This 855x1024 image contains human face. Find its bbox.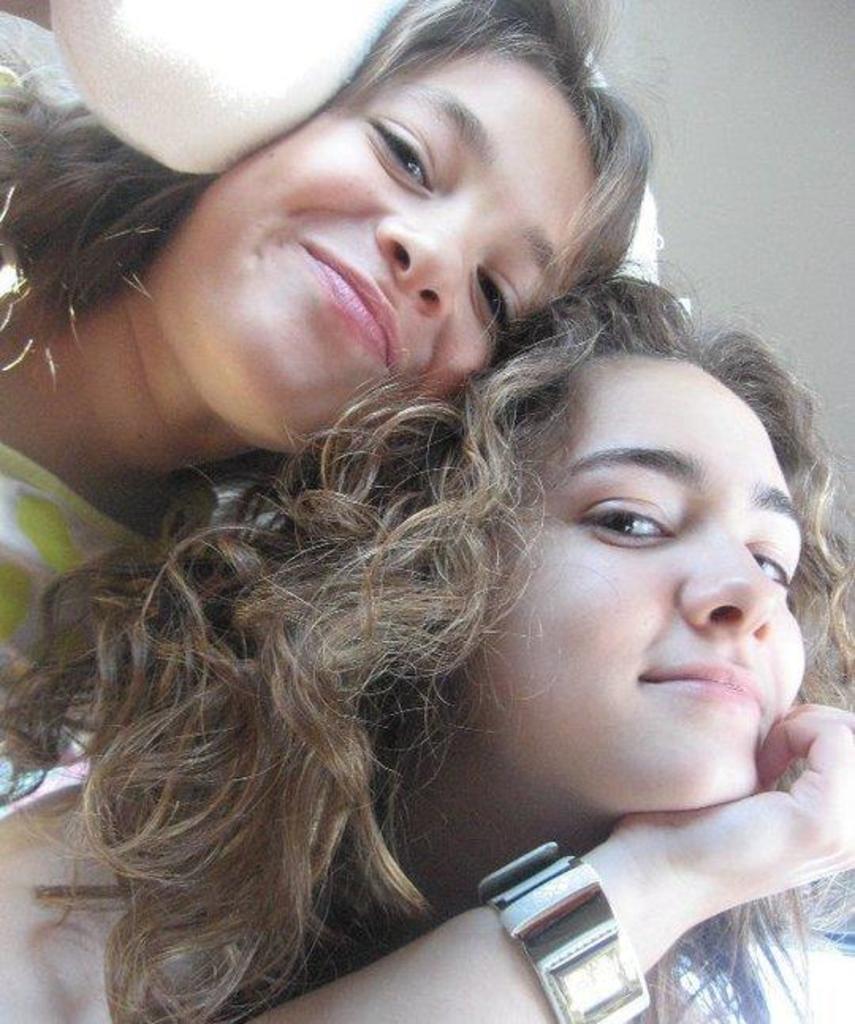
481:359:804:807.
